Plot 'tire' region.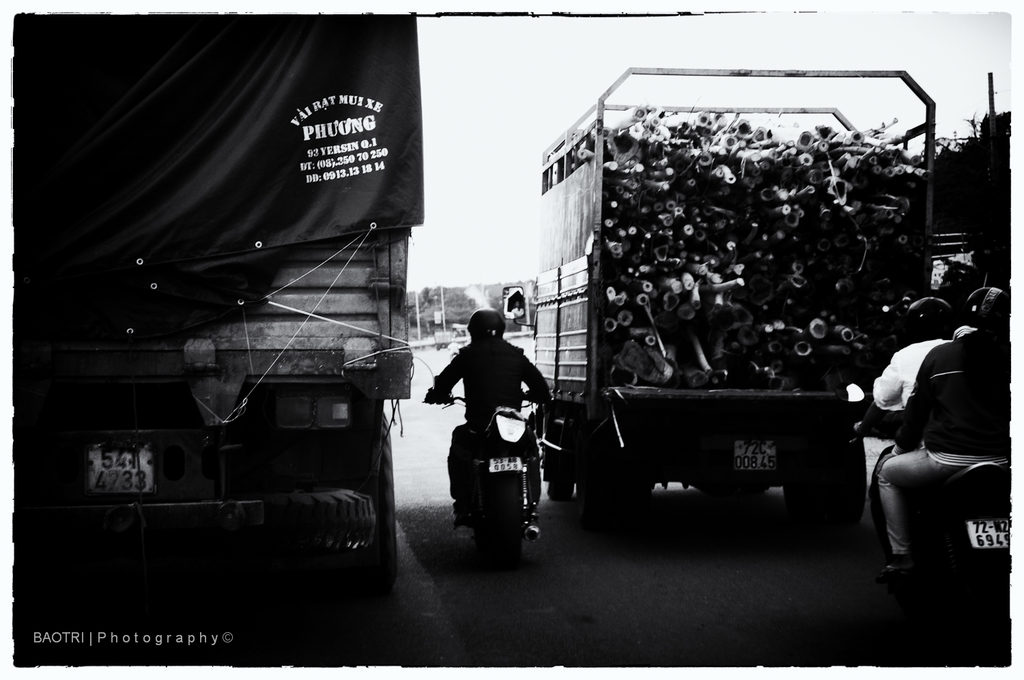
Plotted at l=836, t=453, r=868, b=526.
